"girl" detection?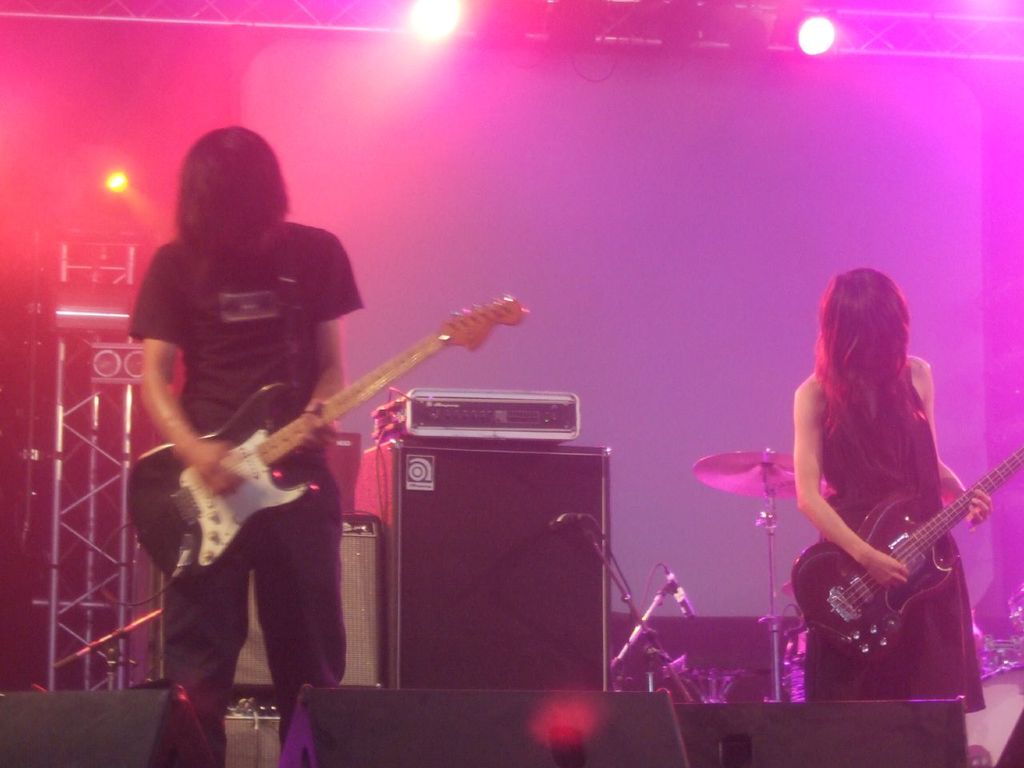
<box>794,266,990,706</box>
